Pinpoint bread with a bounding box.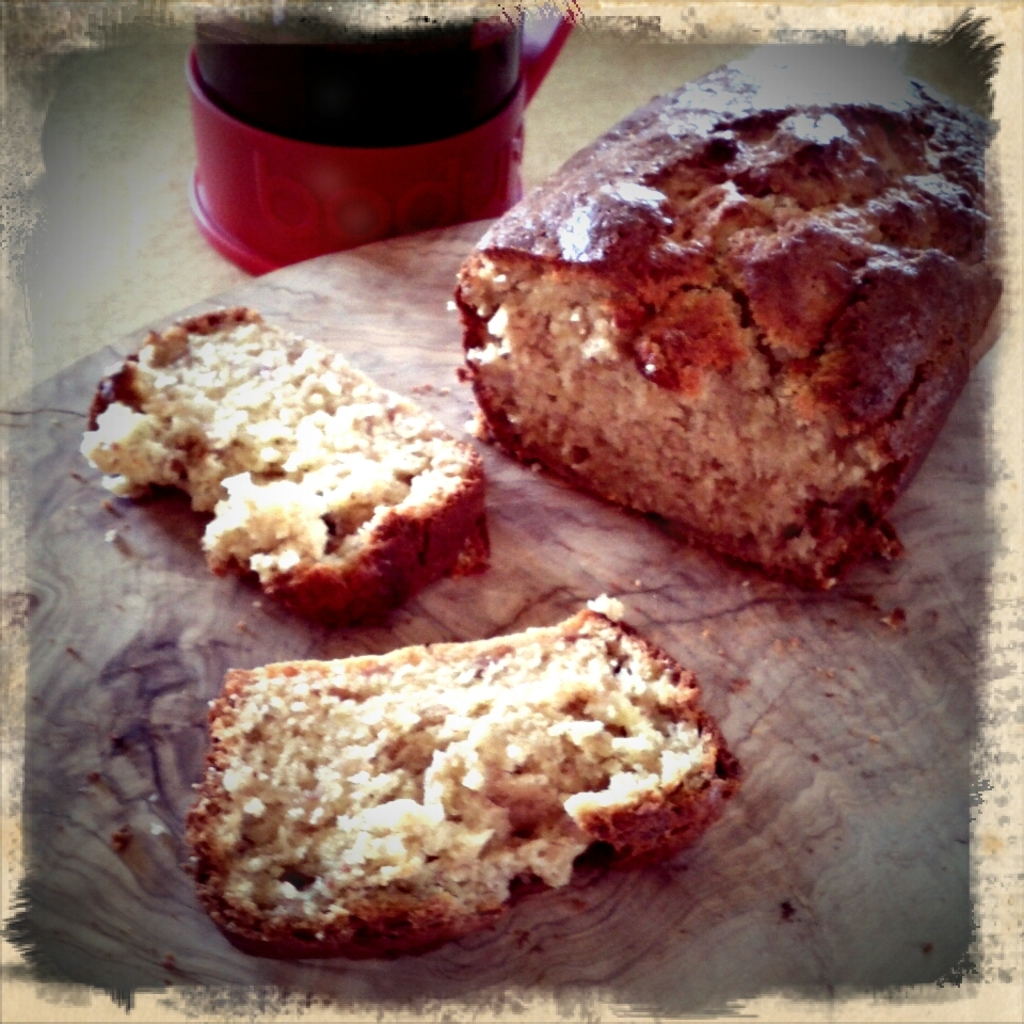
(x1=76, y1=306, x2=489, y2=622).
